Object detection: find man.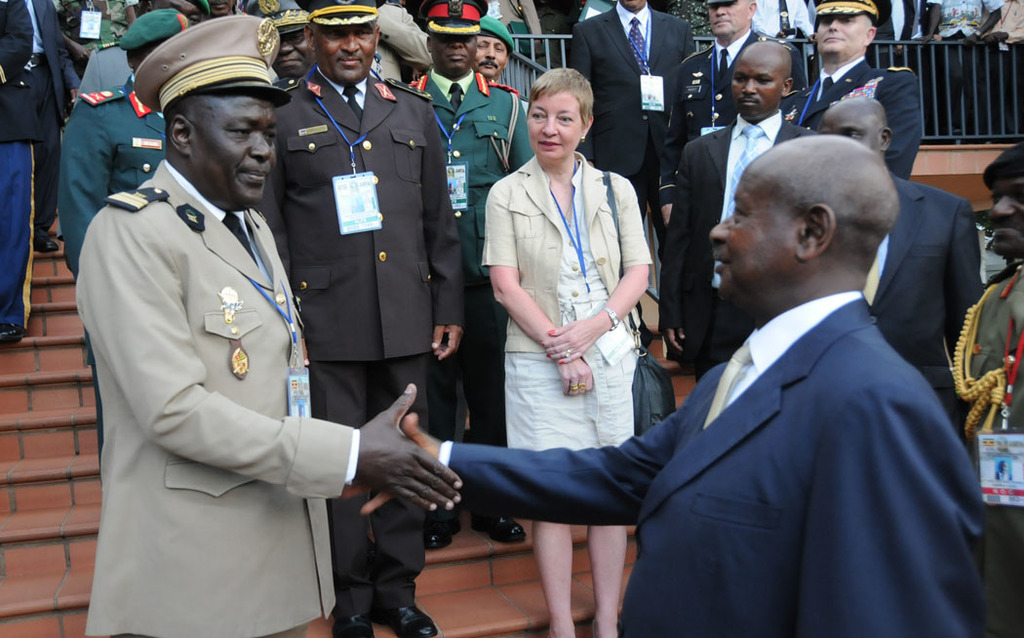
{"x1": 64, "y1": 3, "x2": 206, "y2": 467}.
